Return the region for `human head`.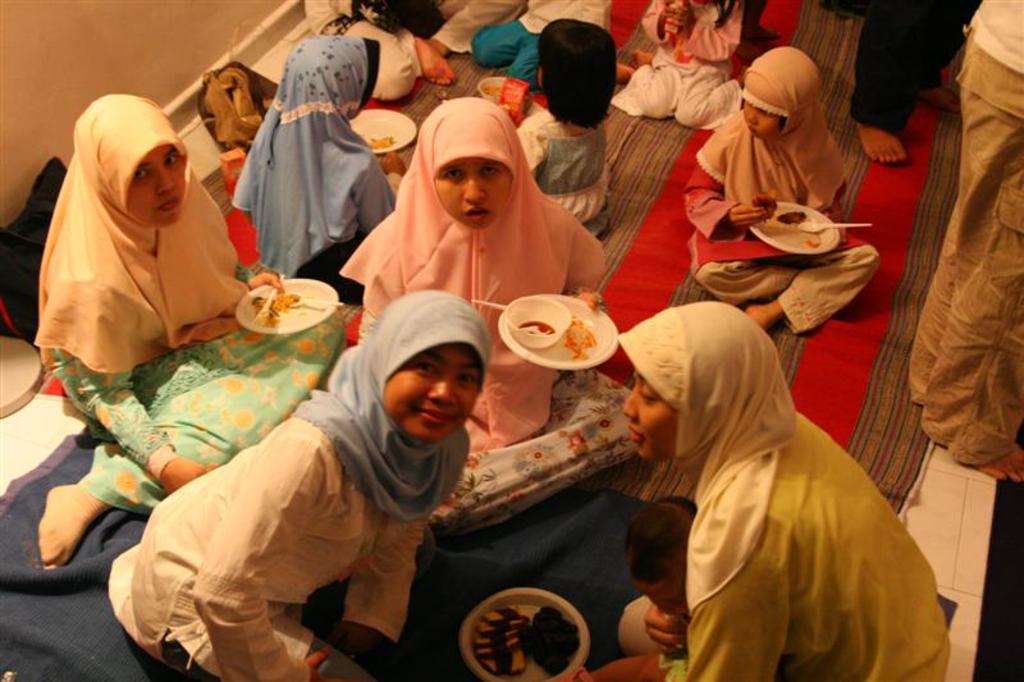
select_region(532, 19, 617, 107).
